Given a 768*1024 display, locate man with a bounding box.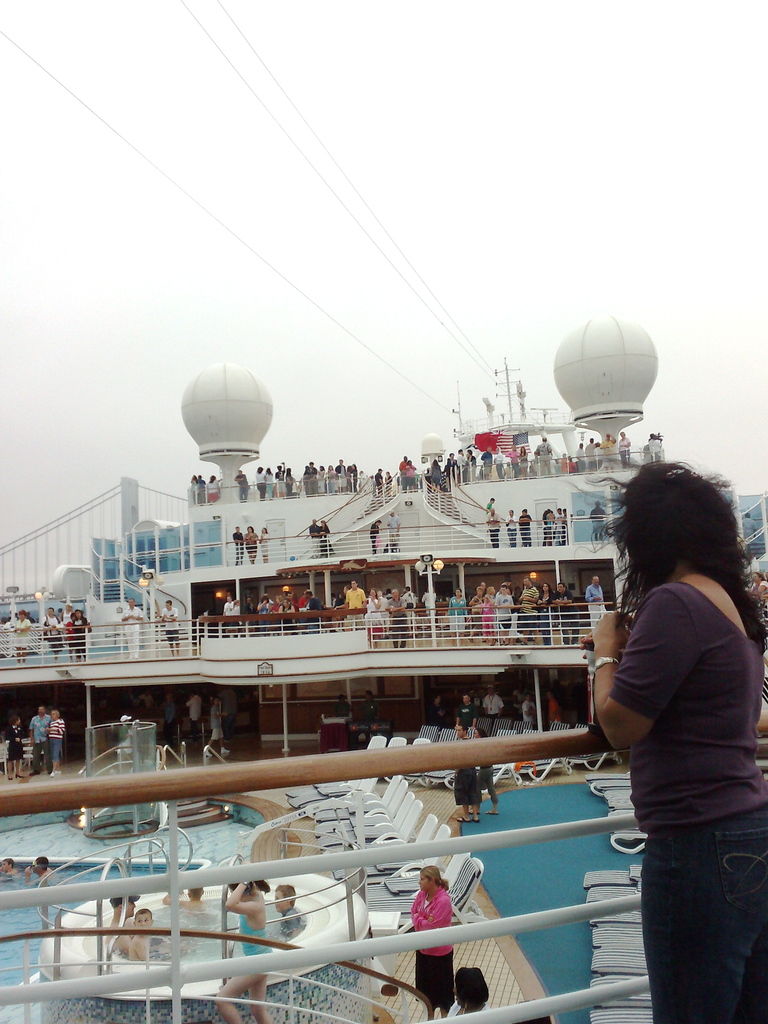
Located: crop(522, 696, 540, 729).
